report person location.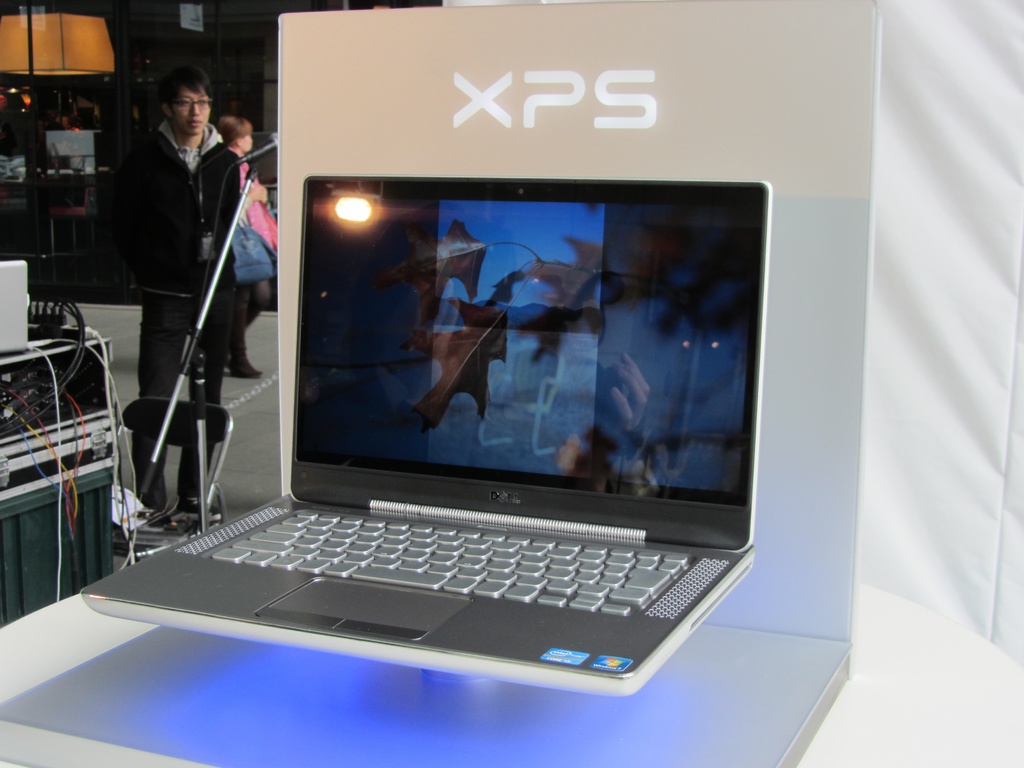
Report: (left=216, top=114, right=282, bottom=316).
